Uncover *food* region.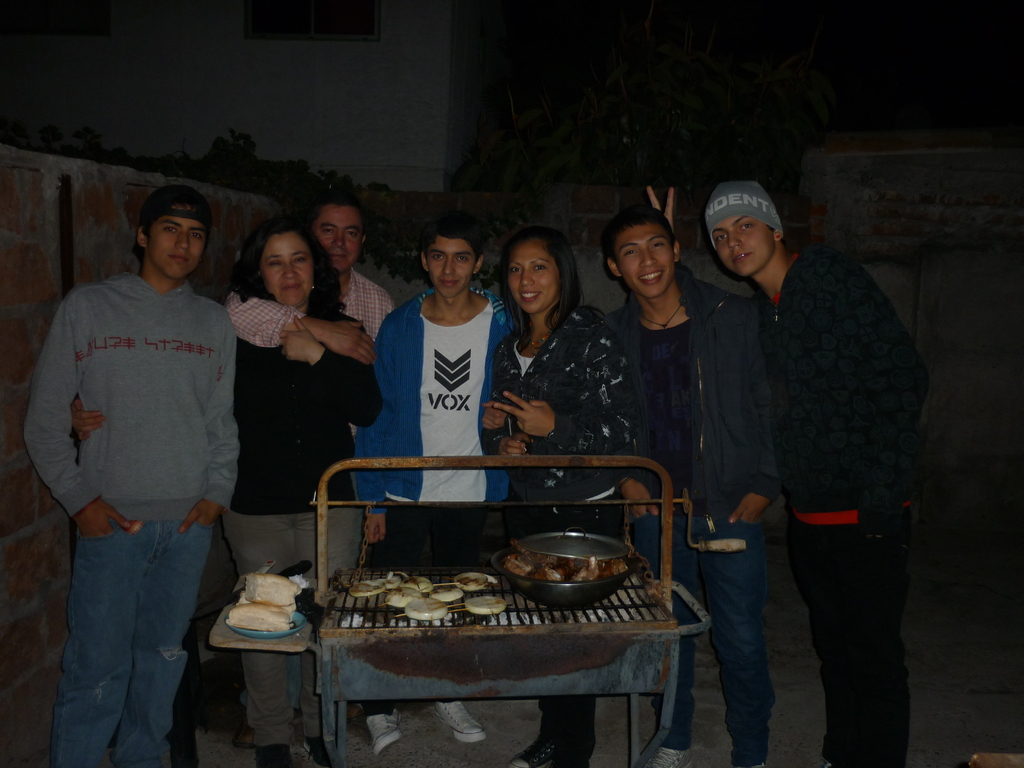
Uncovered: [227,566,299,628].
